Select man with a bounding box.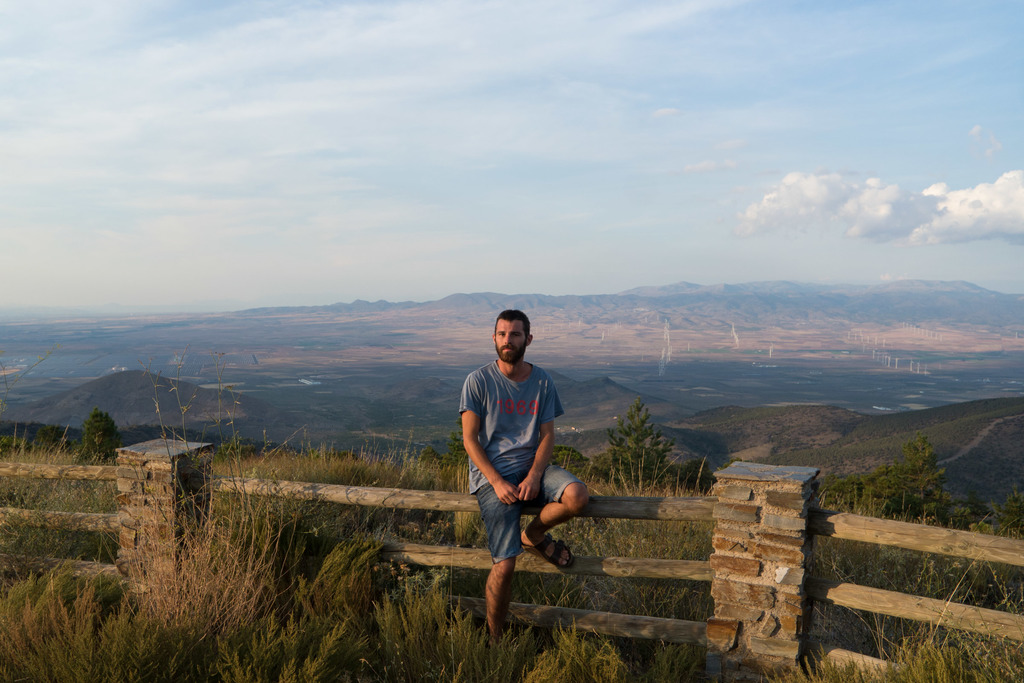
x1=456, y1=311, x2=588, y2=640.
